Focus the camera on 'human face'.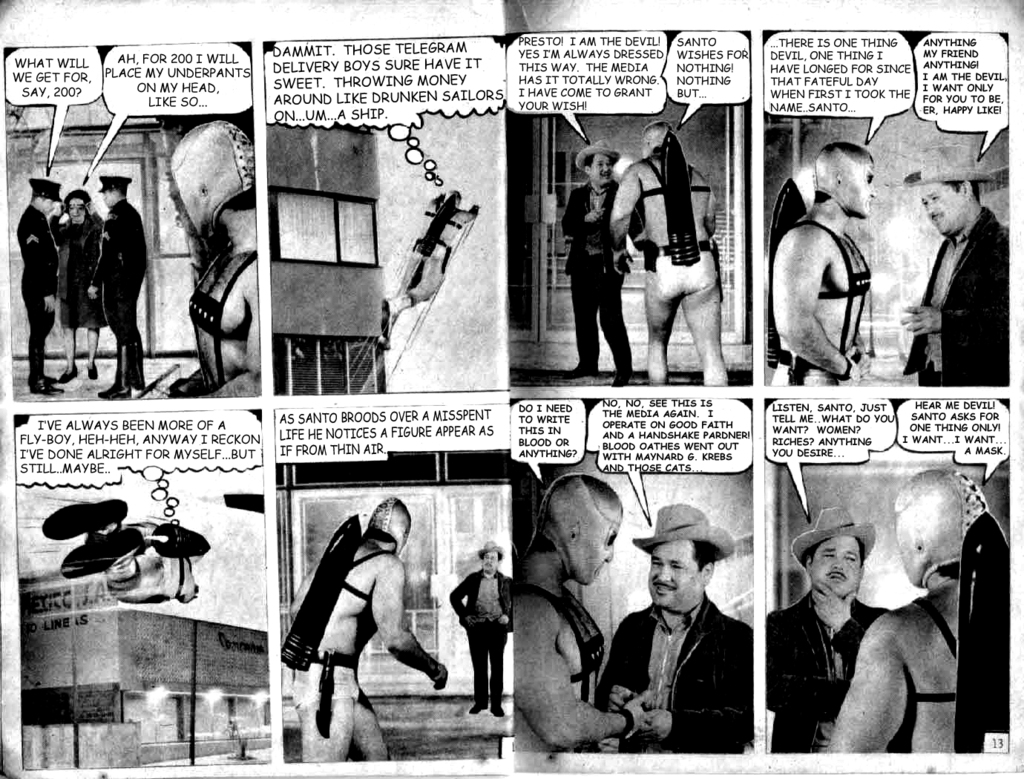
Focus region: box=[807, 542, 862, 599].
